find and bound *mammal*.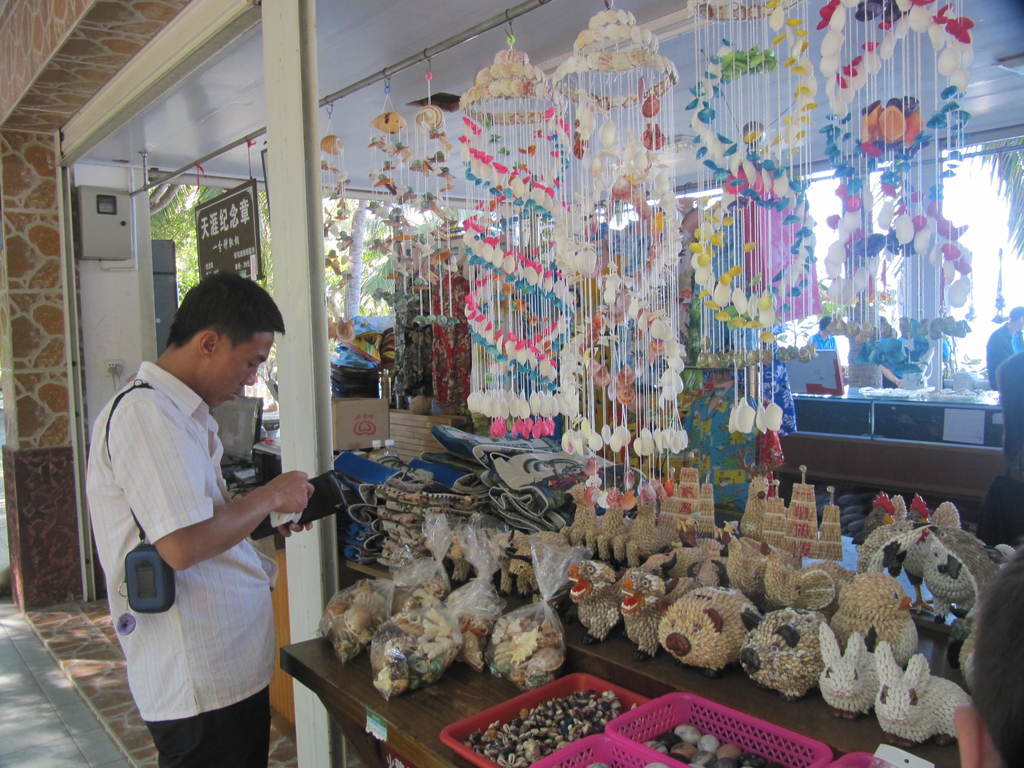
Bound: x1=952, y1=538, x2=1023, y2=767.
